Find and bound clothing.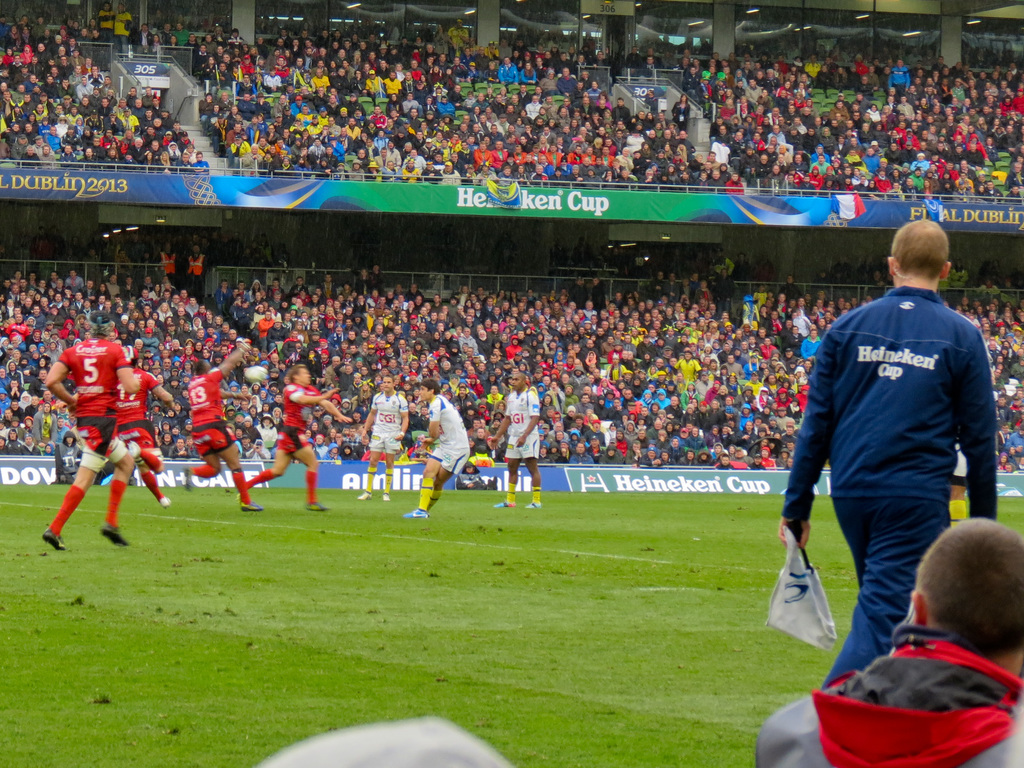
Bound: locate(192, 368, 243, 472).
